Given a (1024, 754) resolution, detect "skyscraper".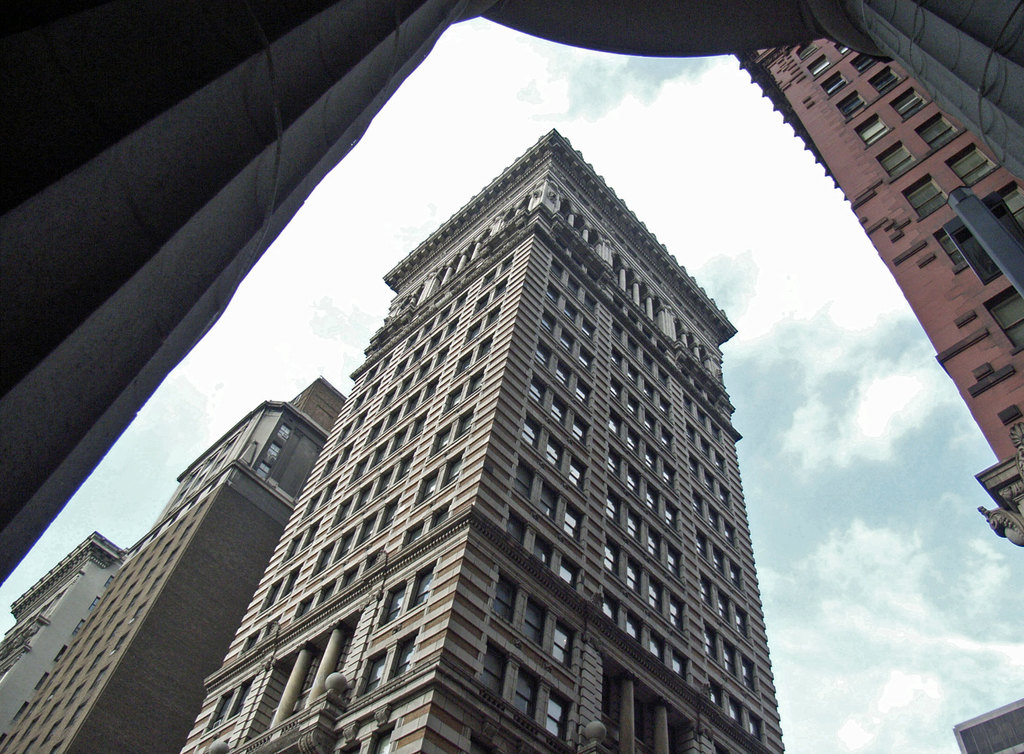
detection(0, 533, 127, 746).
